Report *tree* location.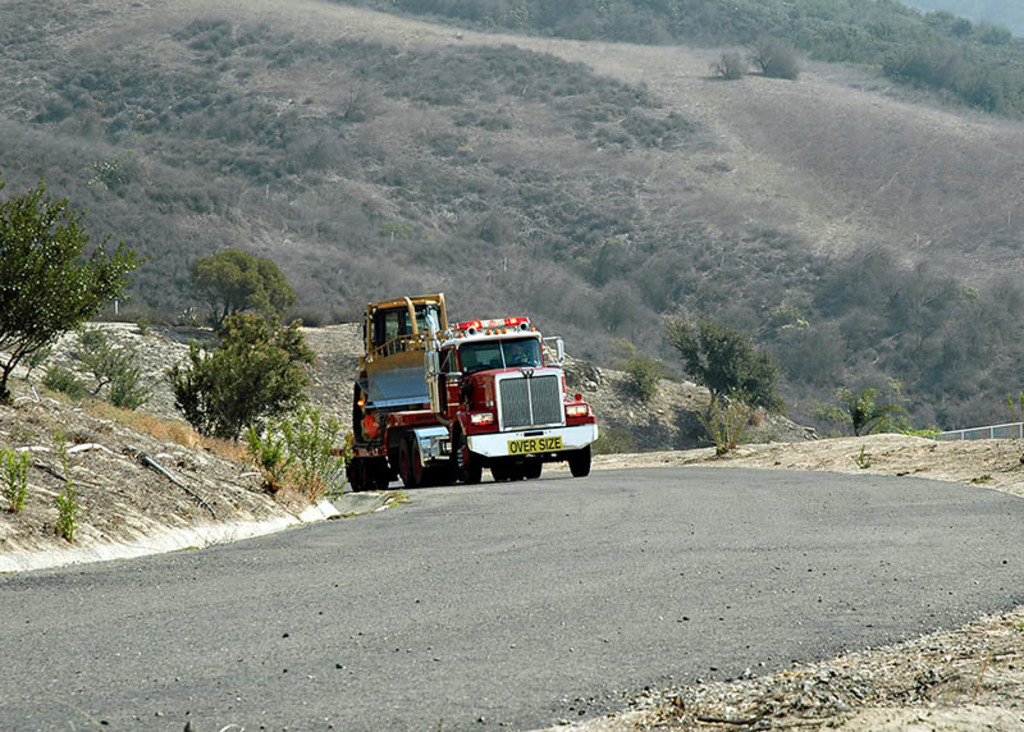
Report: 0,166,123,372.
